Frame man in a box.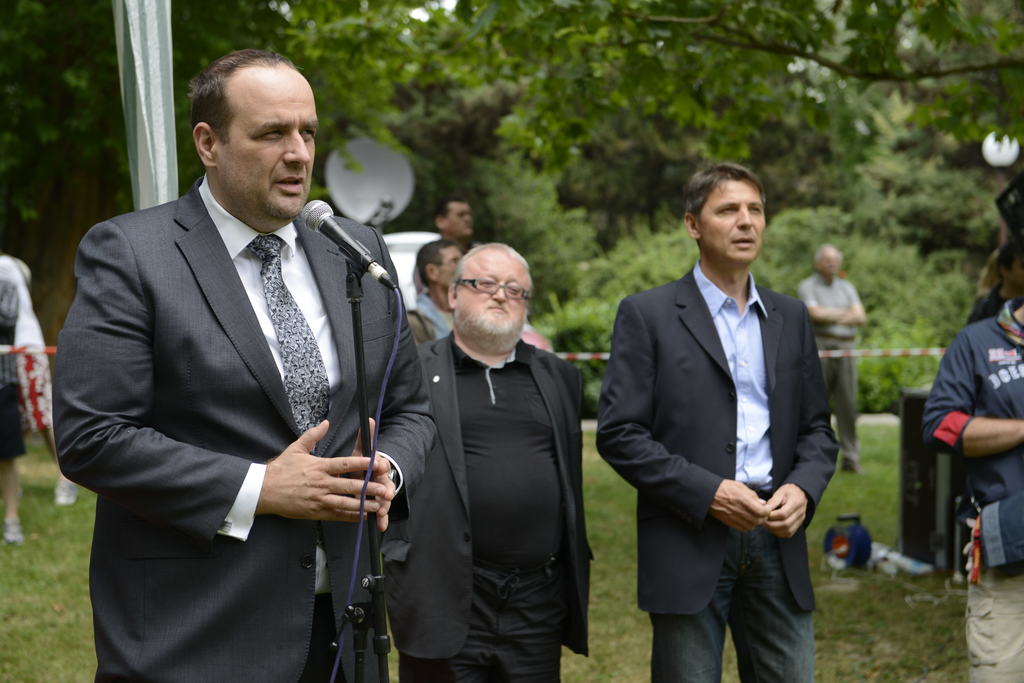
{"x1": 792, "y1": 241, "x2": 867, "y2": 475}.
